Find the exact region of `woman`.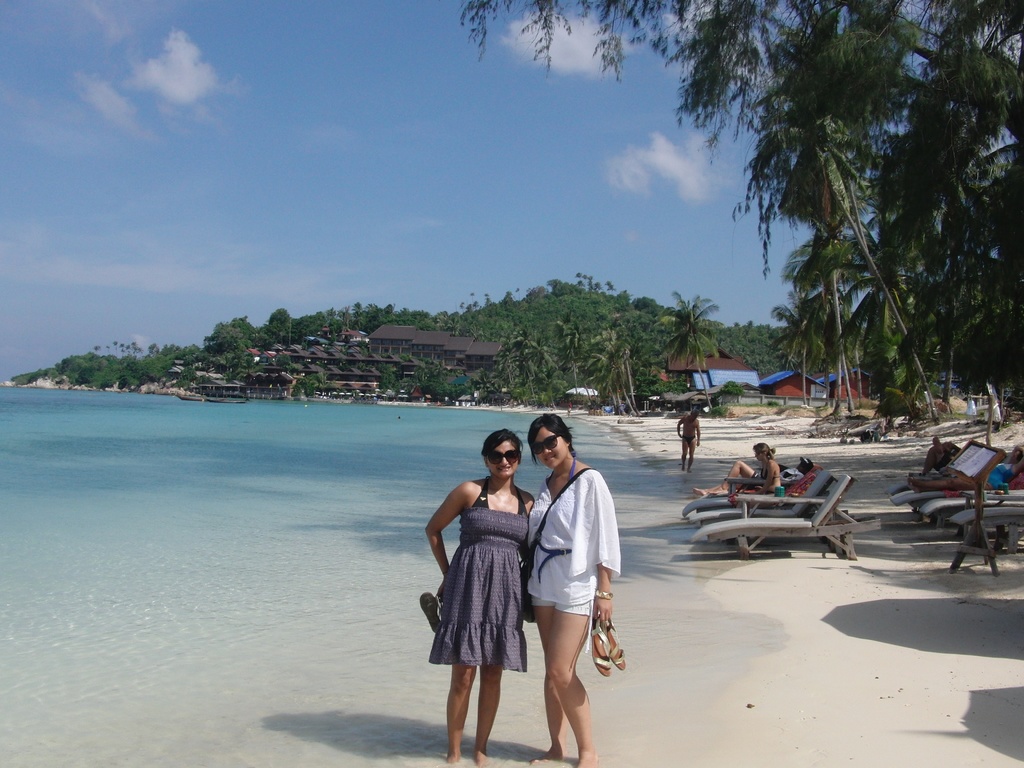
Exact region: {"x1": 519, "y1": 413, "x2": 621, "y2": 767}.
